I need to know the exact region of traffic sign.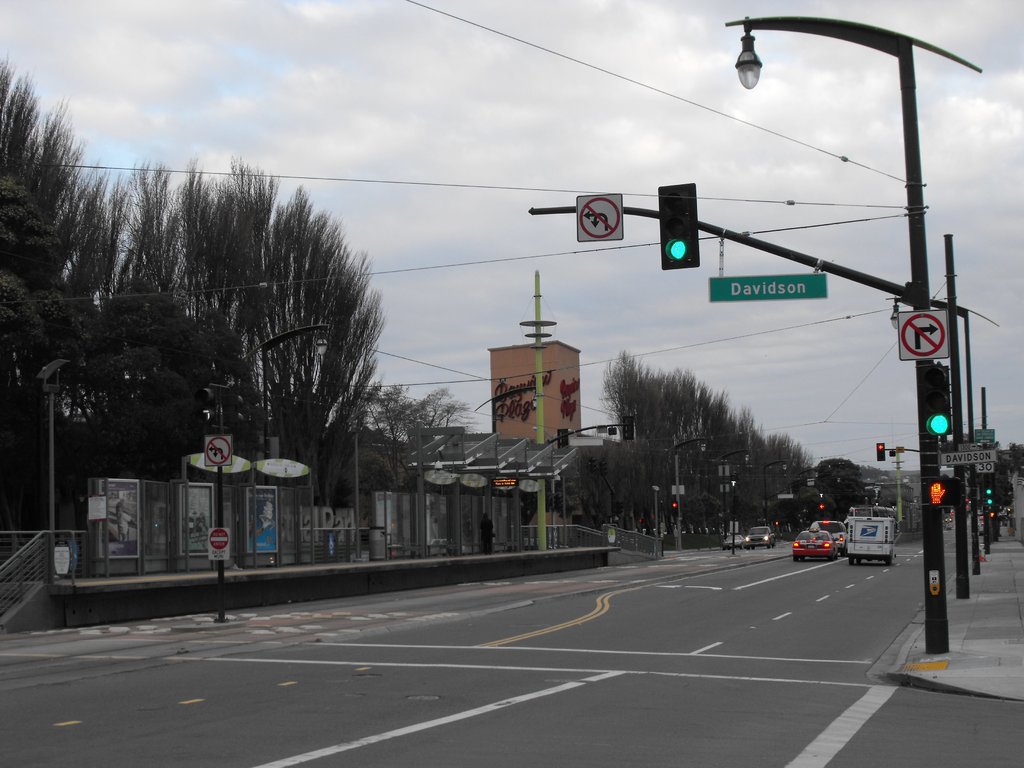
Region: <region>653, 180, 697, 267</region>.
